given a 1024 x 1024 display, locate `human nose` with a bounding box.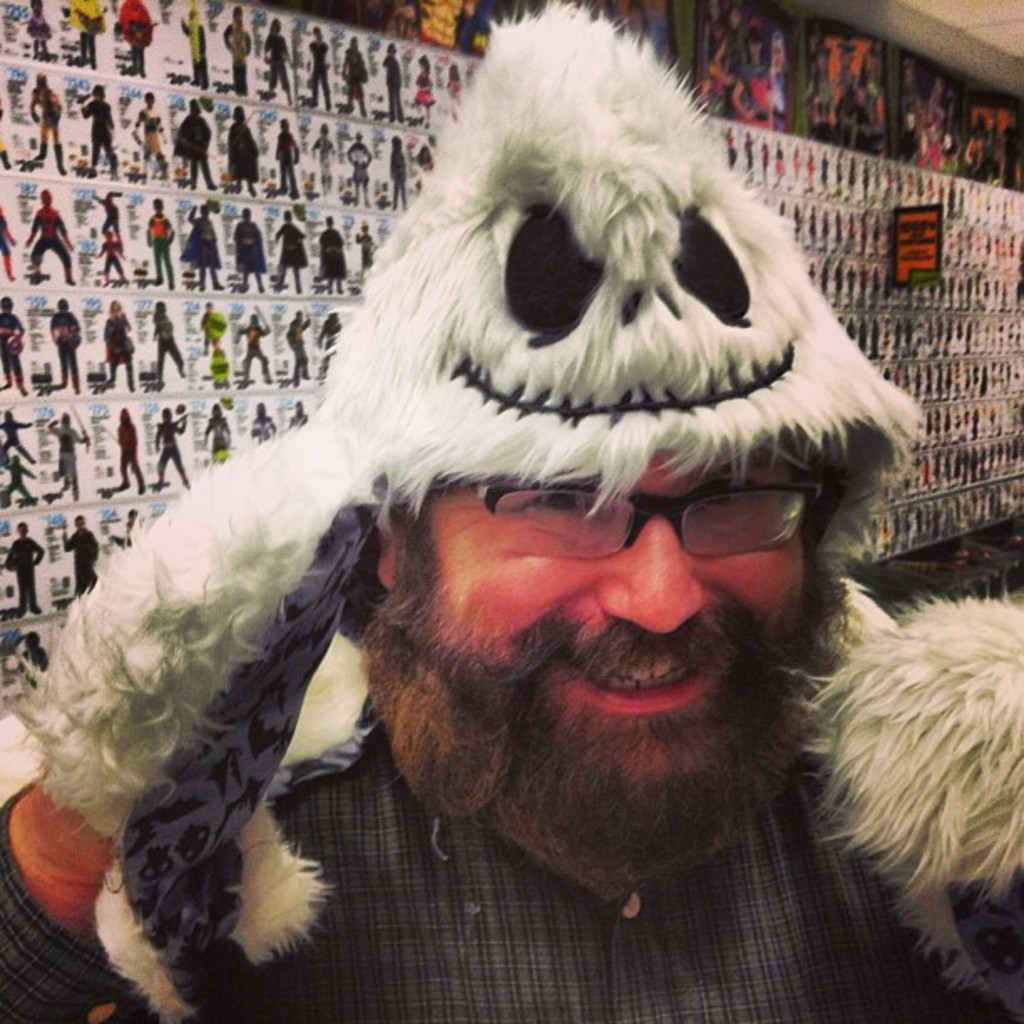
Located: <bbox>592, 517, 708, 637</bbox>.
